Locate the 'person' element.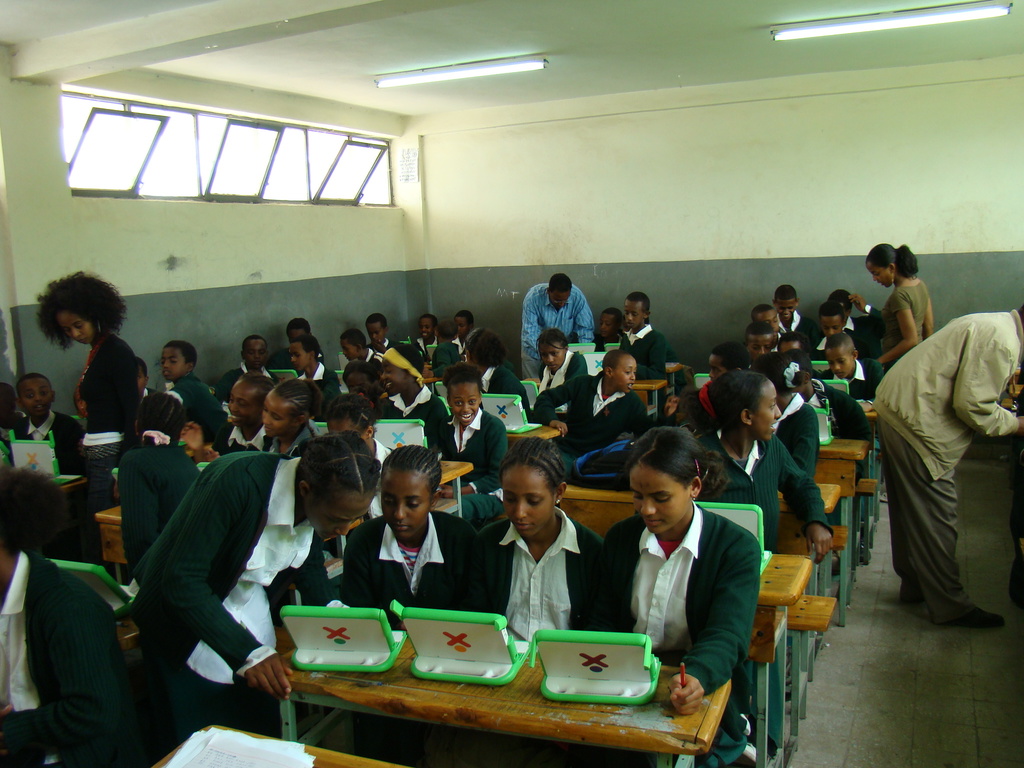
Element bbox: x1=872 y1=244 x2=931 y2=371.
